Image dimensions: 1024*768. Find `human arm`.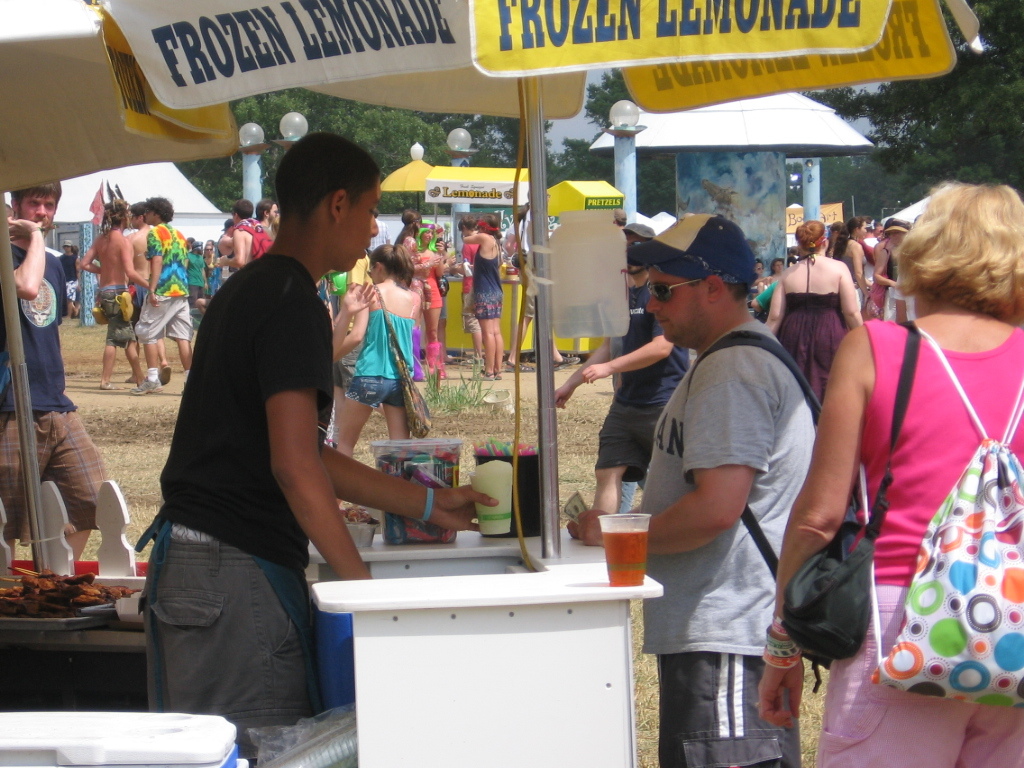
bbox(232, 355, 382, 596).
